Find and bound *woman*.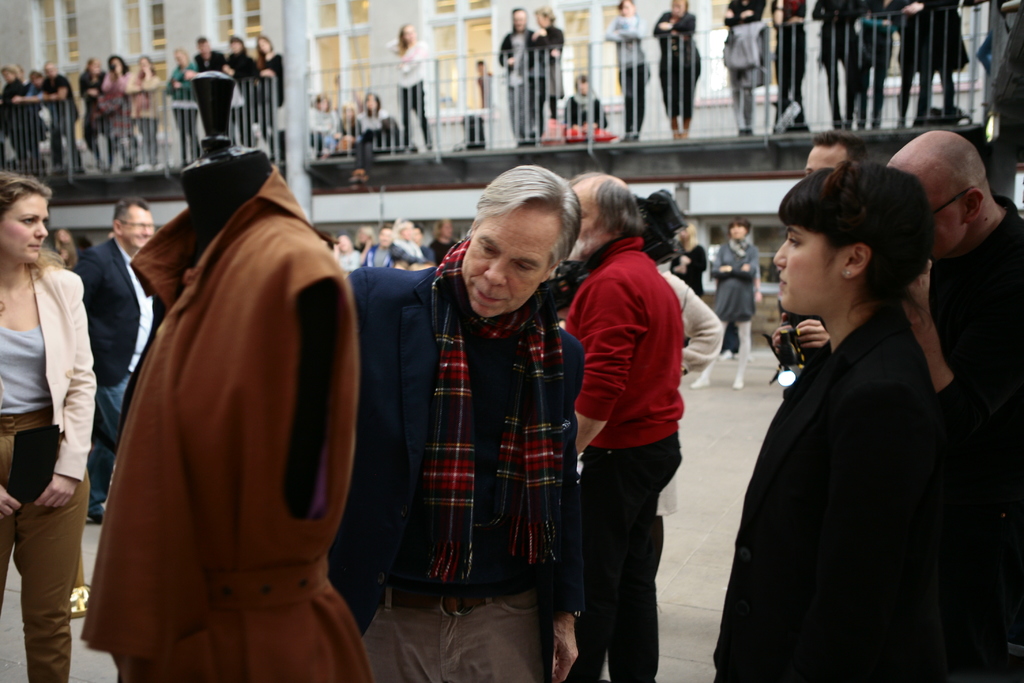
Bound: pyautogui.locateOnScreen(81, 58, 115, 169).
